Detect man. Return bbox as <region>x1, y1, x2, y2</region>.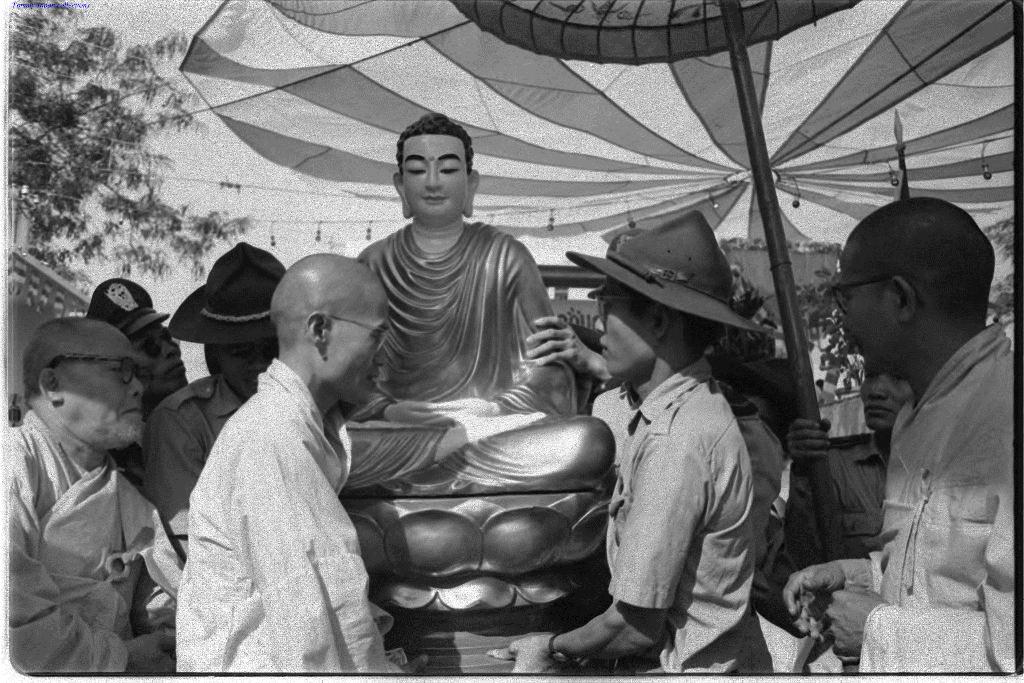
<region>132, 237, 294, 581</region>.
